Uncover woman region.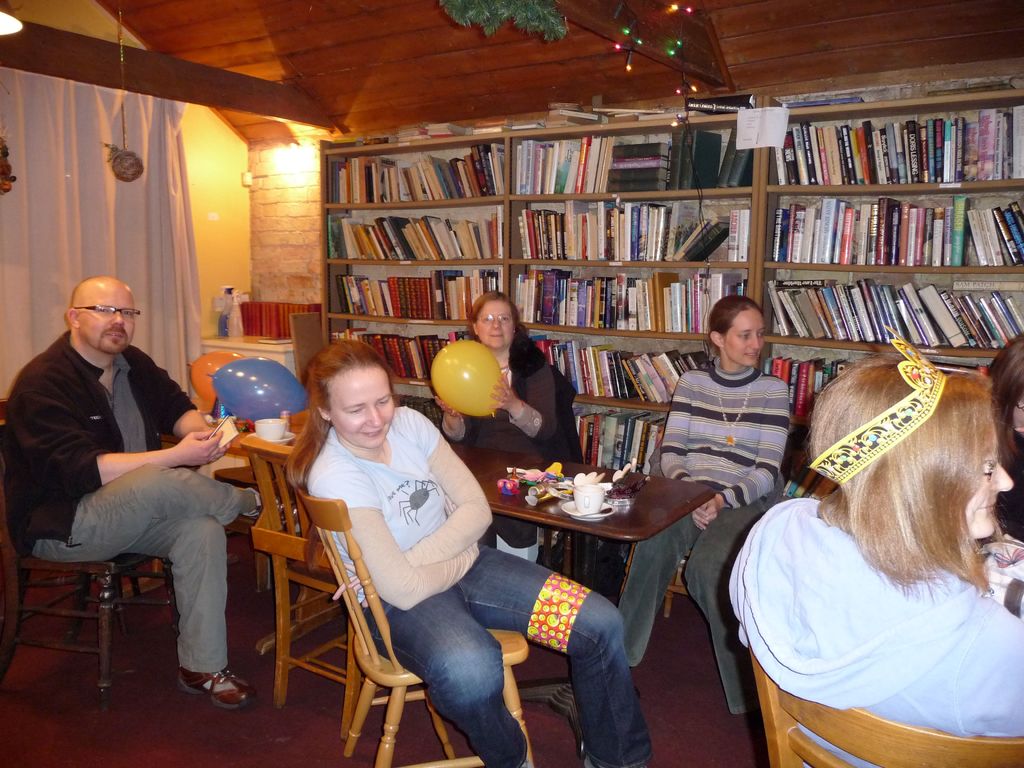
Uncovered: l=608, t=292, r=794, b=722.
